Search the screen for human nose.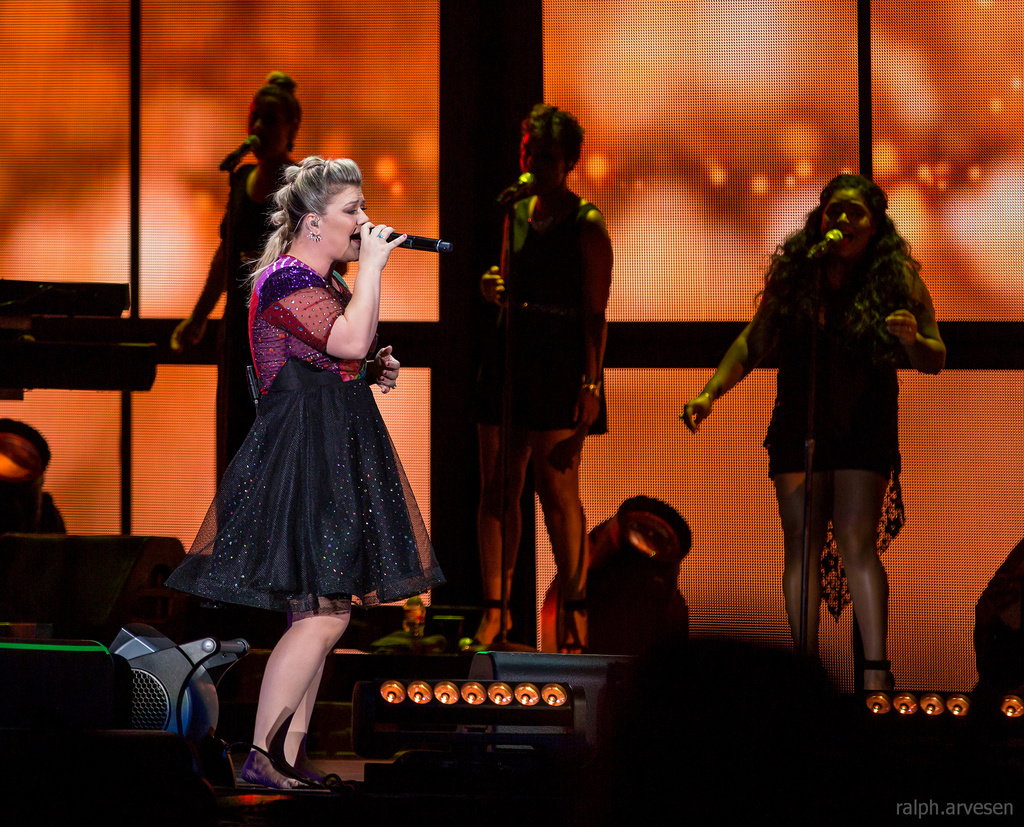
Found at [525,151,537,168].
